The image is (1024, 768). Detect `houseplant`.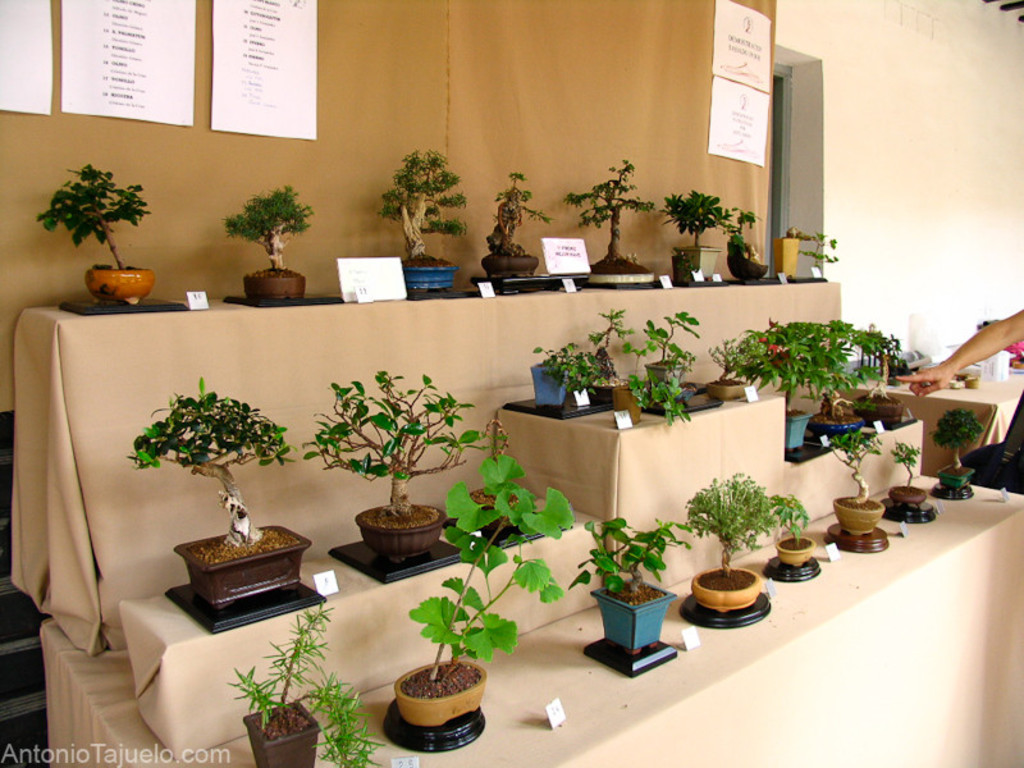
Detection: [876, 439, 938, 525].
